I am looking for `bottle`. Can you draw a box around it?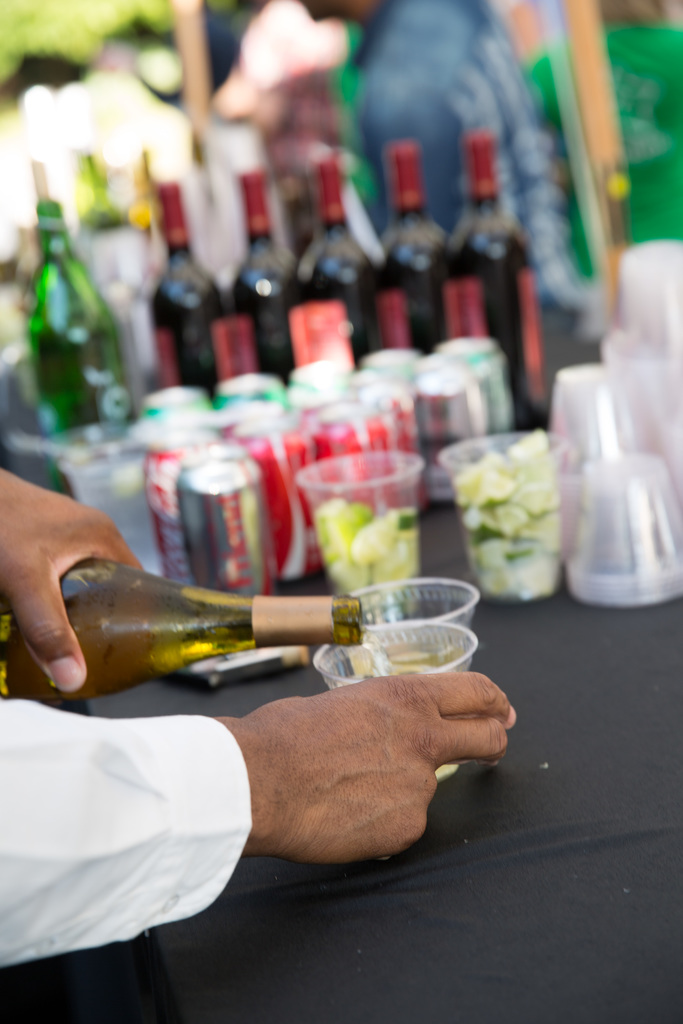
Sure, the bounding box is <bbox>279, 176, 316, 262</bbox>.
